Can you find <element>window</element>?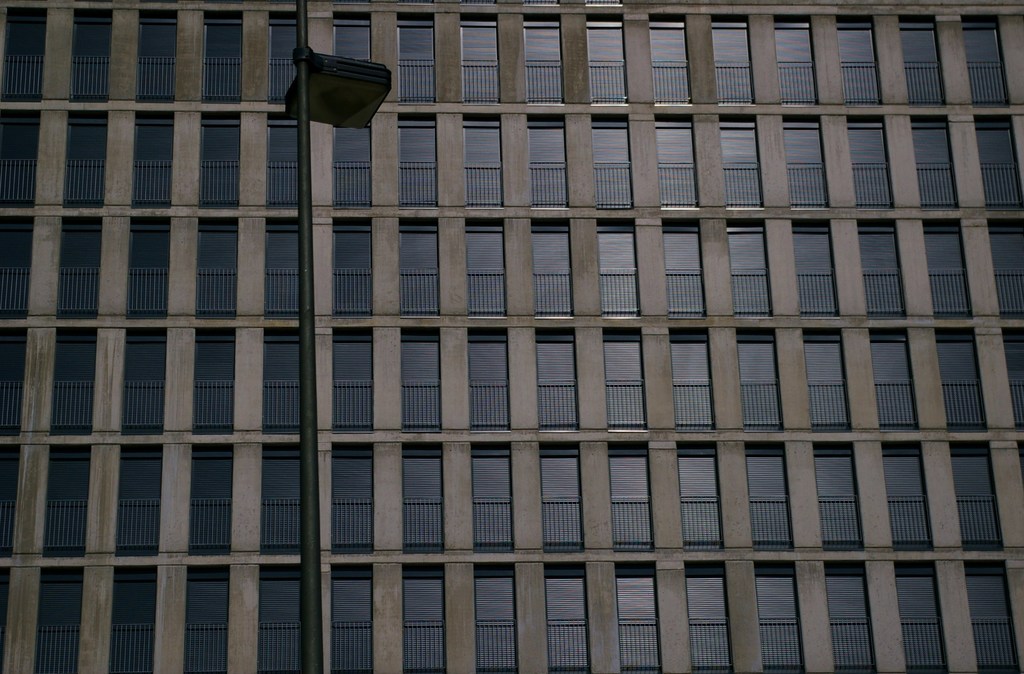
Yes, bounding box: 121,443,155,556.
